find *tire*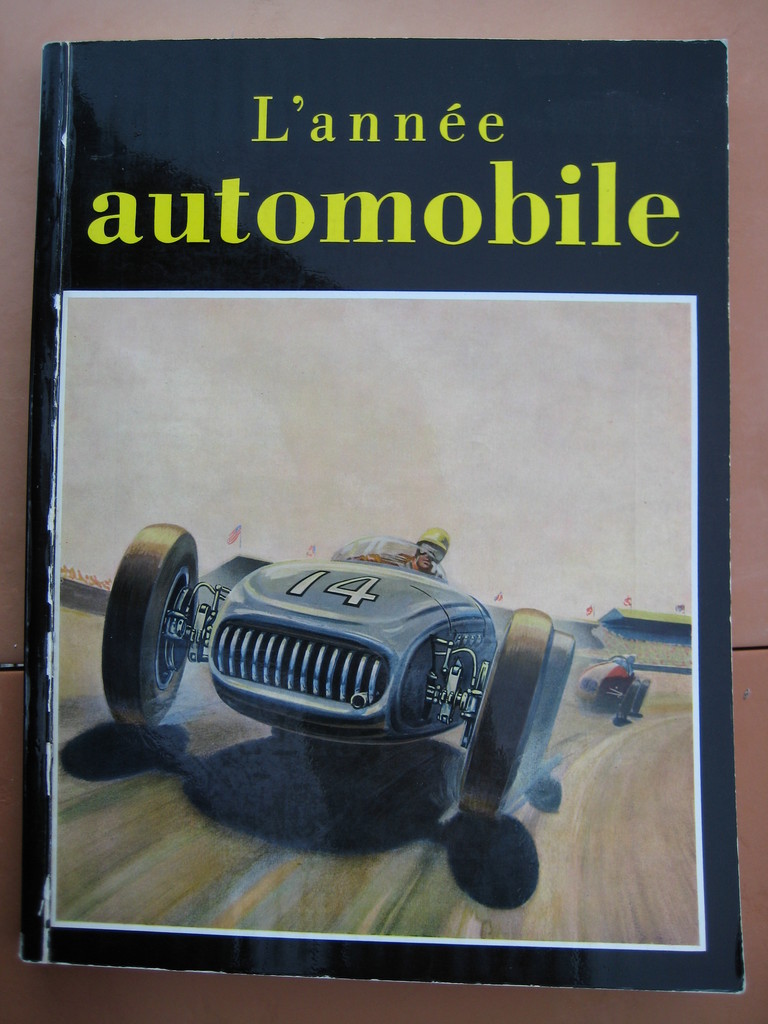
106/522/225/737
